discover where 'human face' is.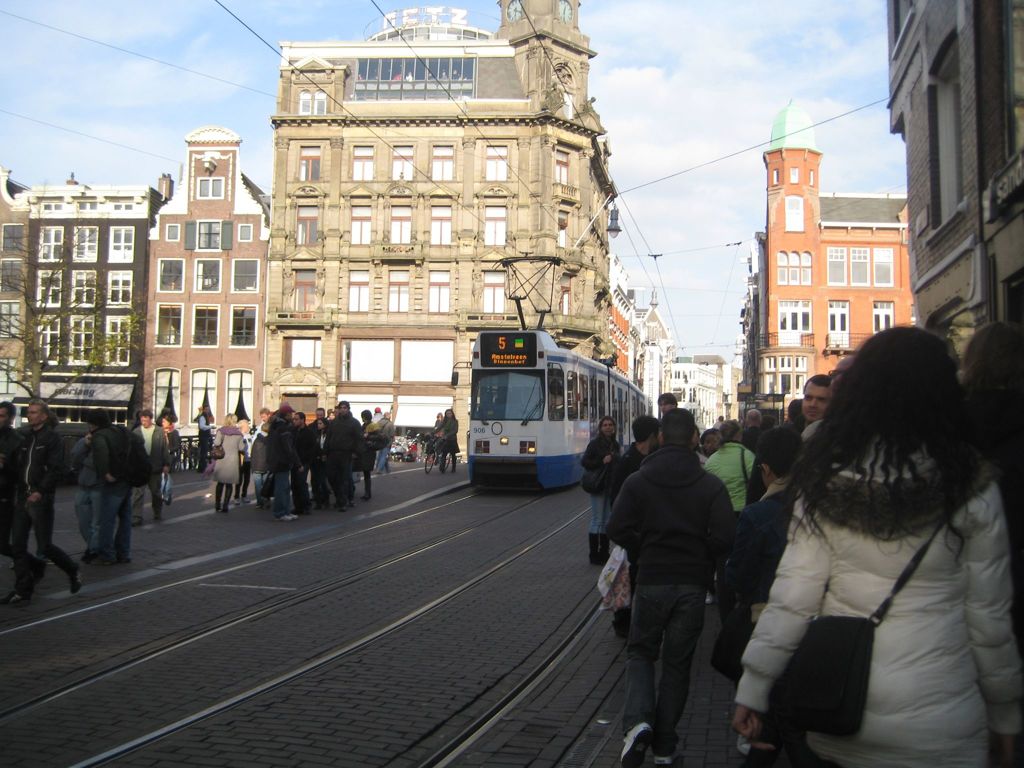
Discovered at box(136, 415, 150, 426).
